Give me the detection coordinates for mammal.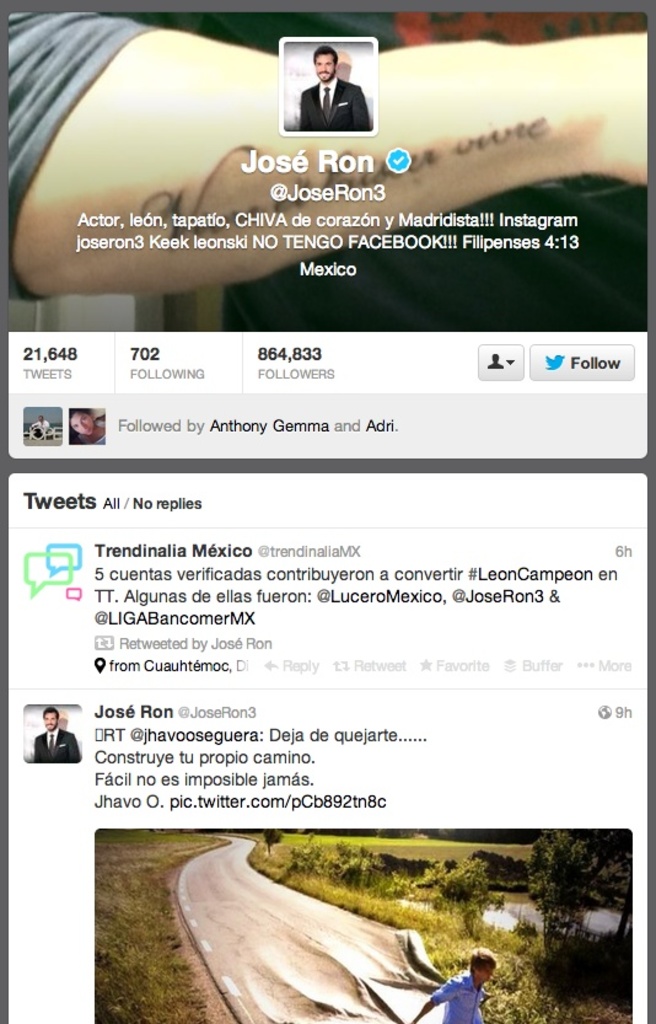
(x1=285, y1=48, x2=376, y2=107).
